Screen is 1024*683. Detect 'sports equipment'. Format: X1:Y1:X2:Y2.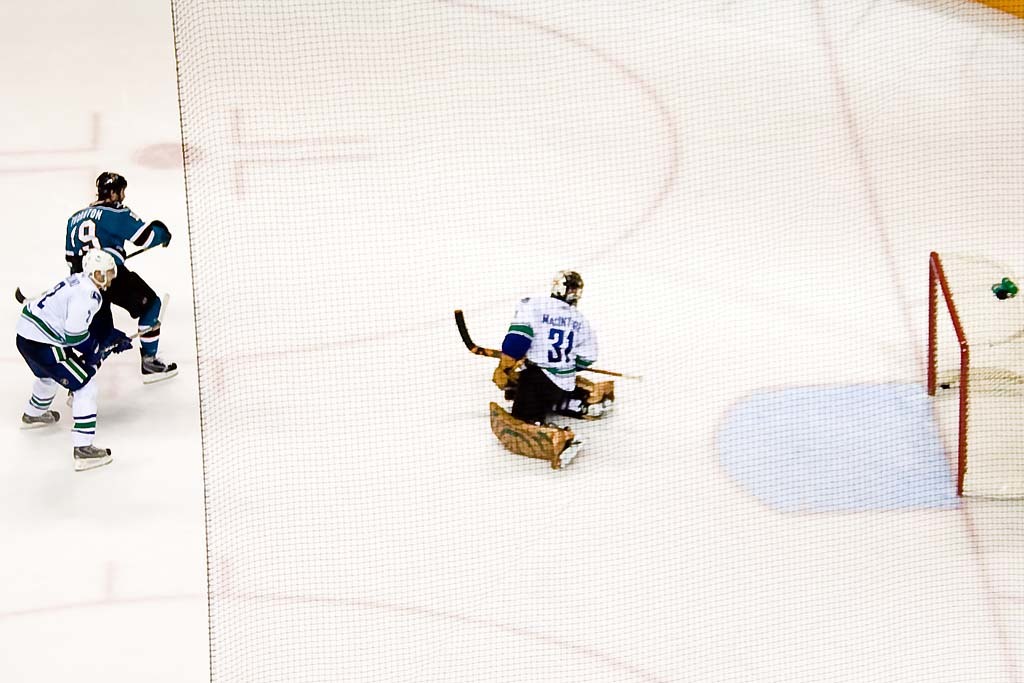
13:407:63:432.
